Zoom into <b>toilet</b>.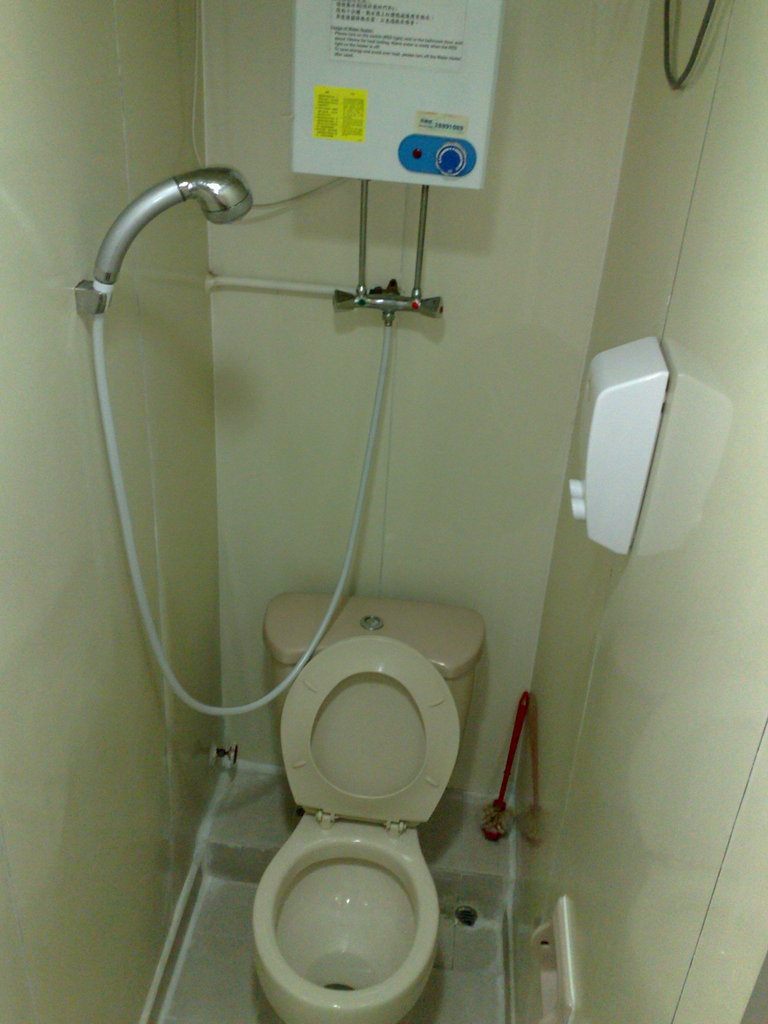
Zoom target: 227/585/485/1014.
